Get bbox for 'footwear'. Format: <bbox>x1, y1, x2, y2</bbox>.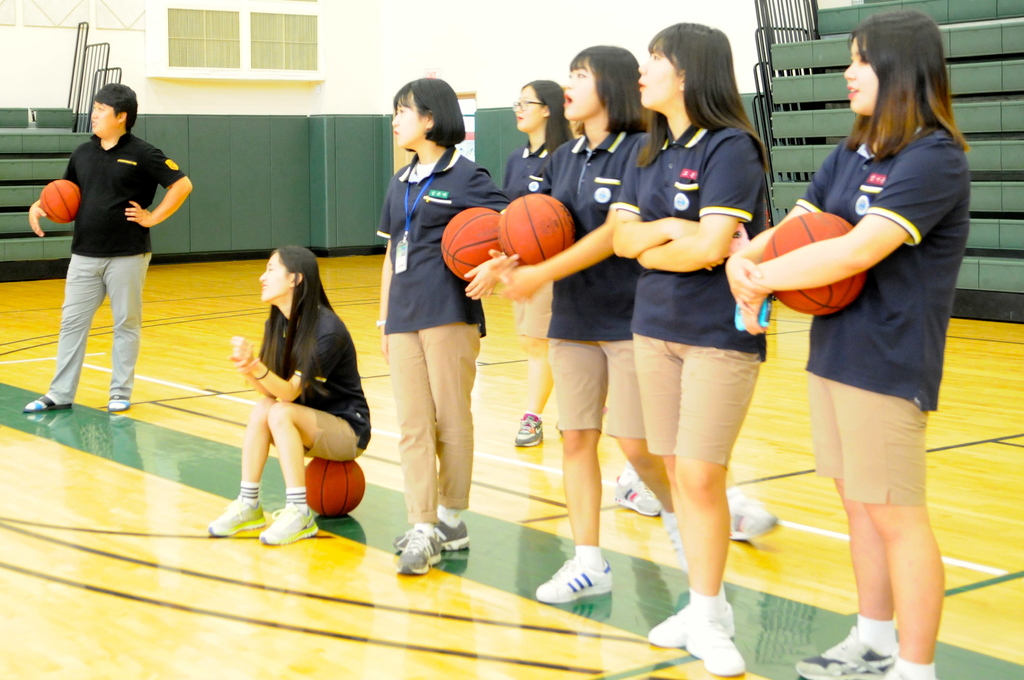
<bbox>534, 556, 615, 605</bbox>.
